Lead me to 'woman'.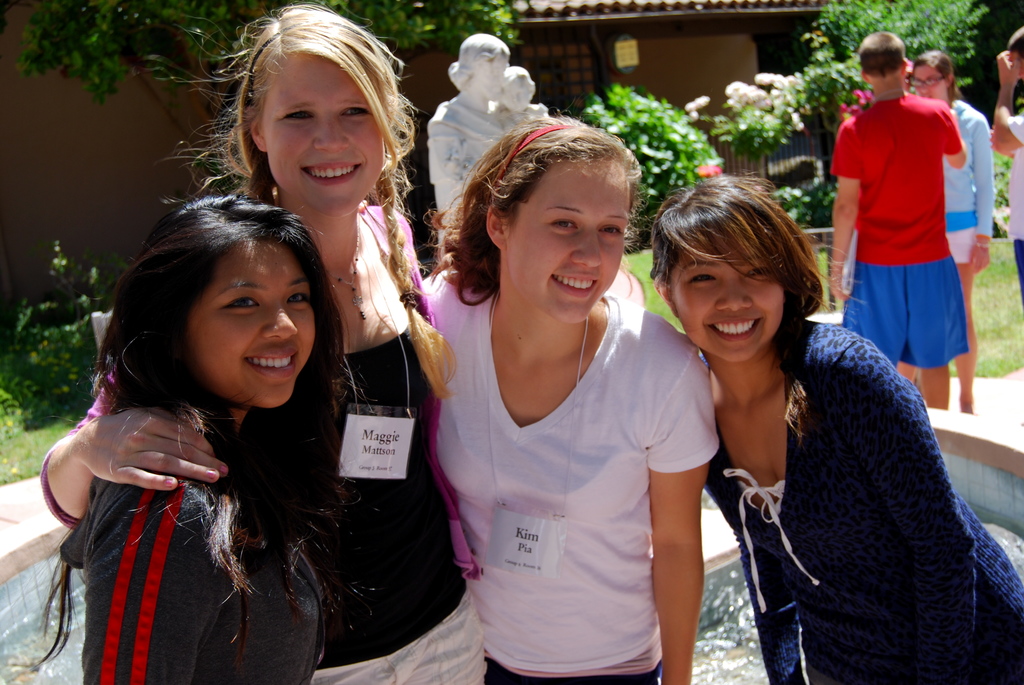
Lead to region(36, 186, 383, 684).
